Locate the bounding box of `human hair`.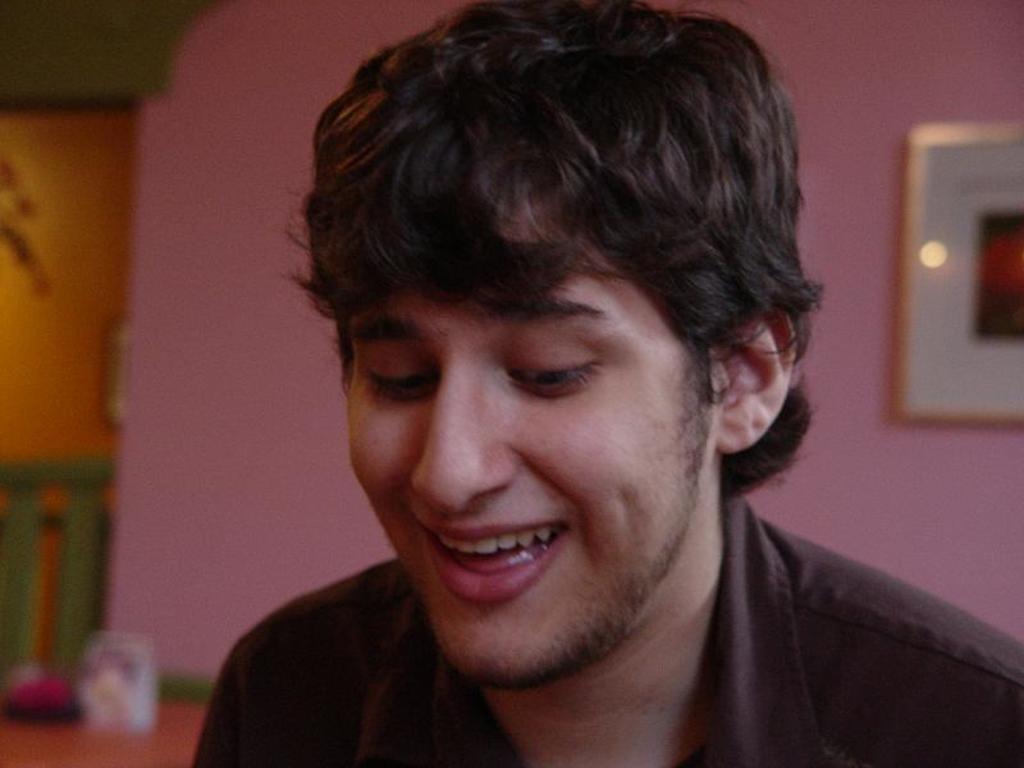
Bounding box: <bbox>276, 0, 787, 468</bbox>.
